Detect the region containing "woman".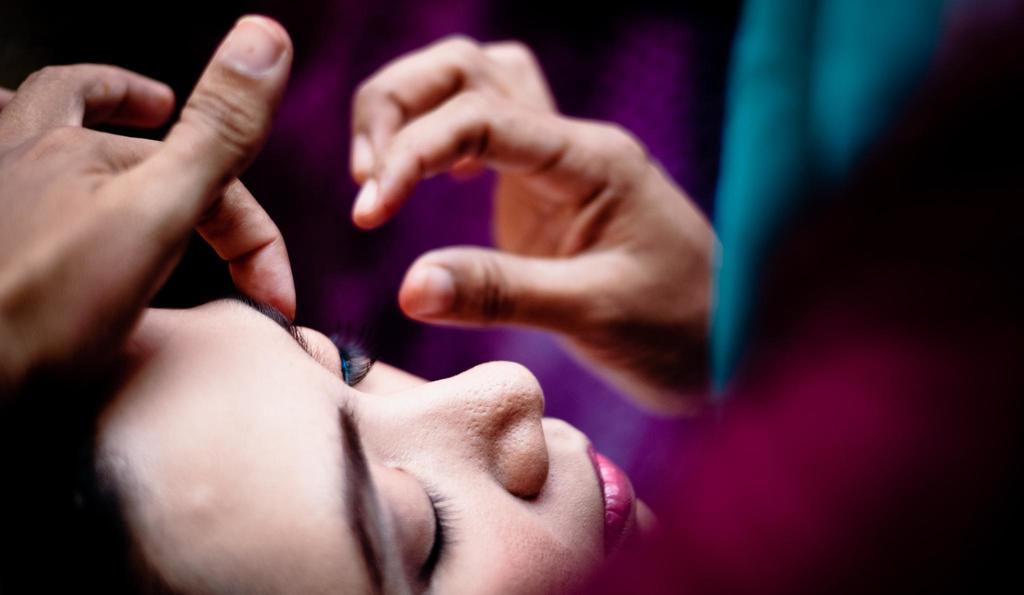
<bbox>0, 289, 707, 594</bbox>.
